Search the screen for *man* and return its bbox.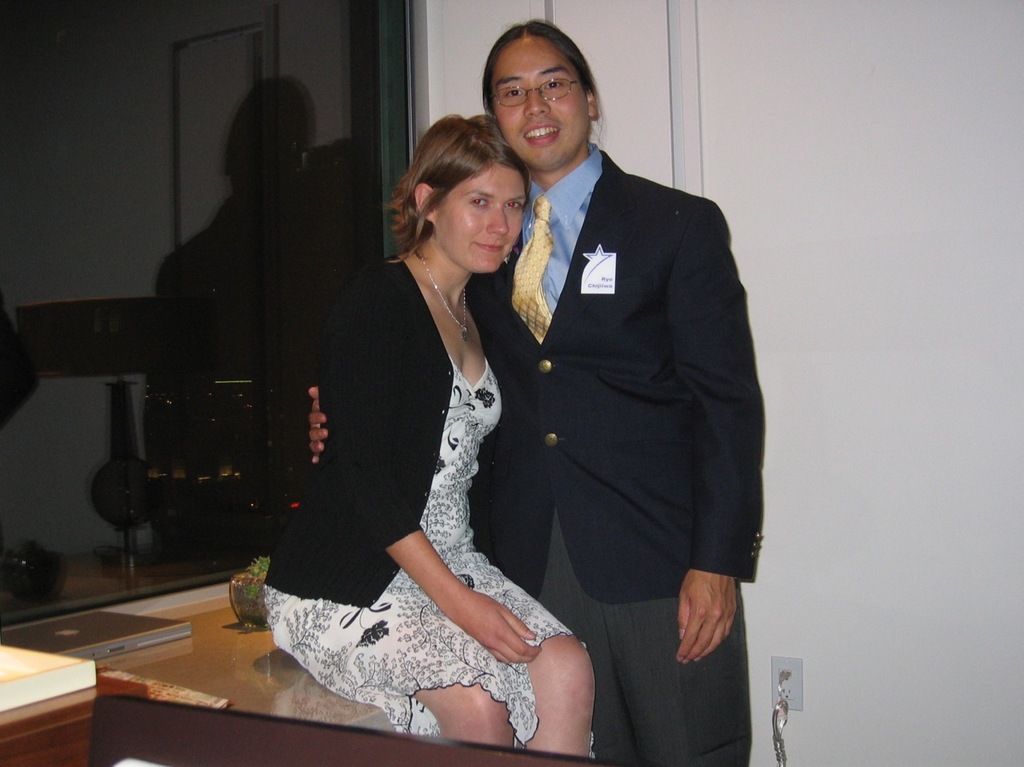
Found: bbox(310, 21, 767, 766).
